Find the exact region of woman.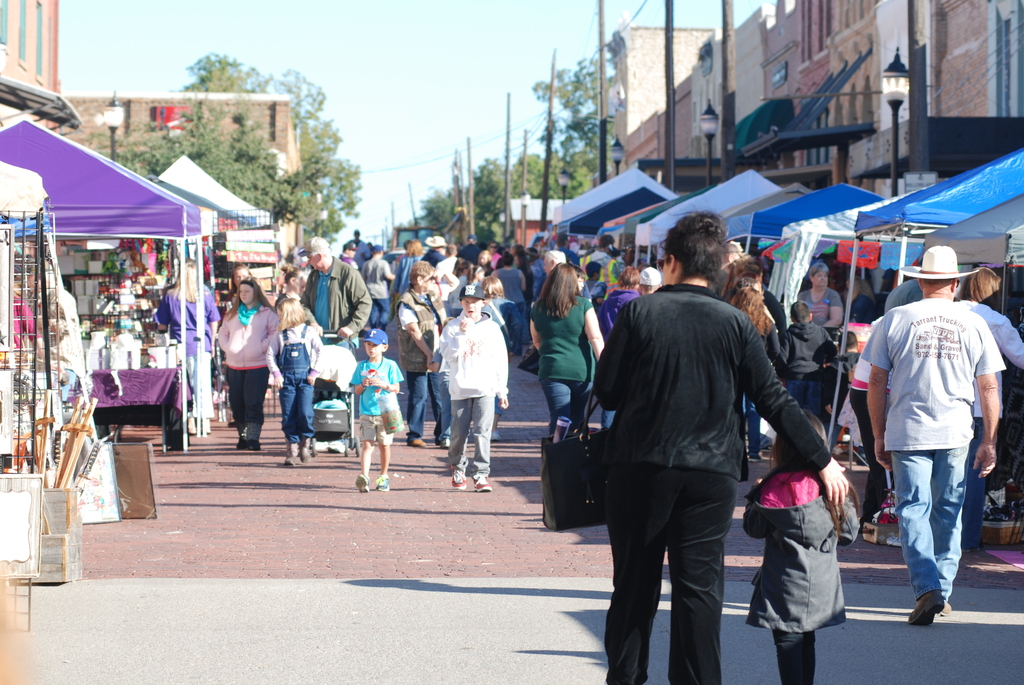
Exact region: <bbox>223, 262, 252, 316</bbox>.
